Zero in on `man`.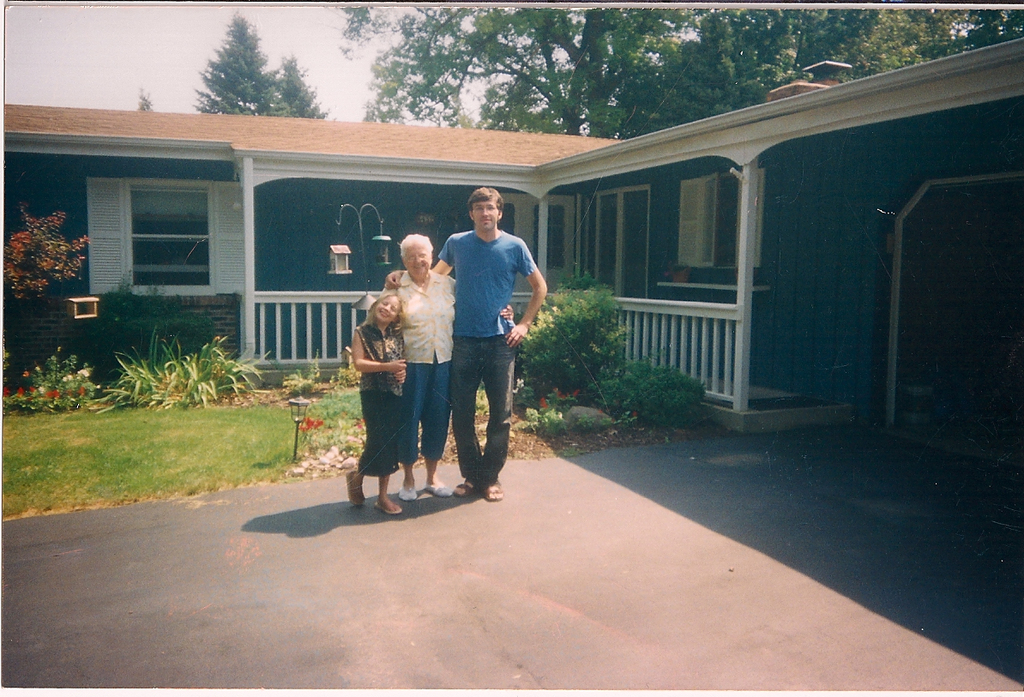
Zeroed in: <bbox>437, 191, 530, 510</bbox>.
